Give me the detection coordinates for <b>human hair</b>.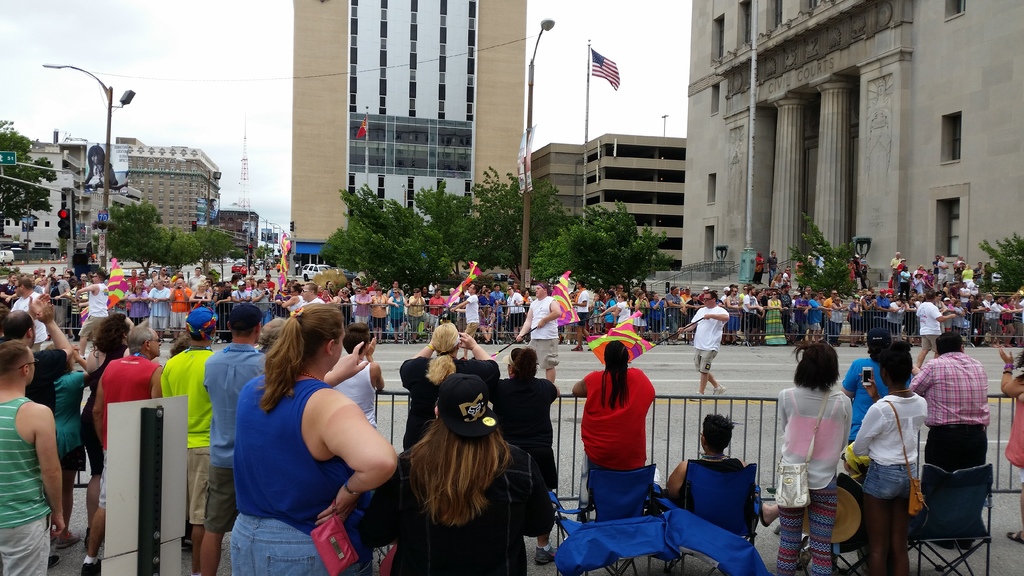
locate(17, 278, 34, 291).
